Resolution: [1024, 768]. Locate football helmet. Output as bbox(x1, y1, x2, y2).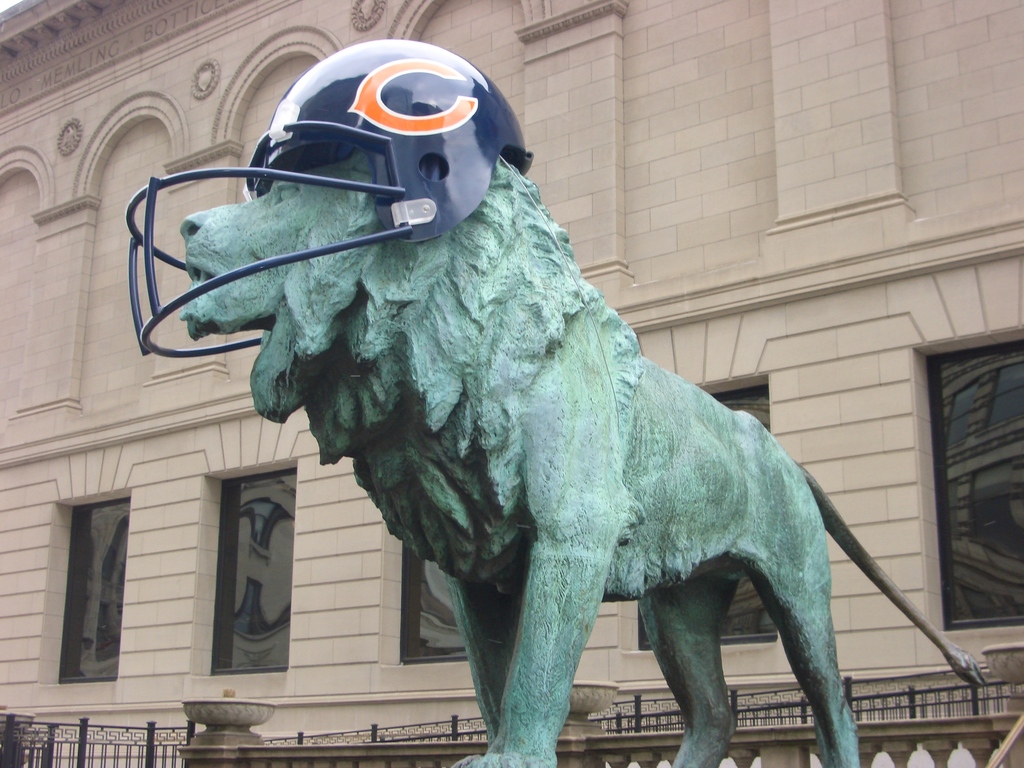
bbox(120, 36, 534, 356).
